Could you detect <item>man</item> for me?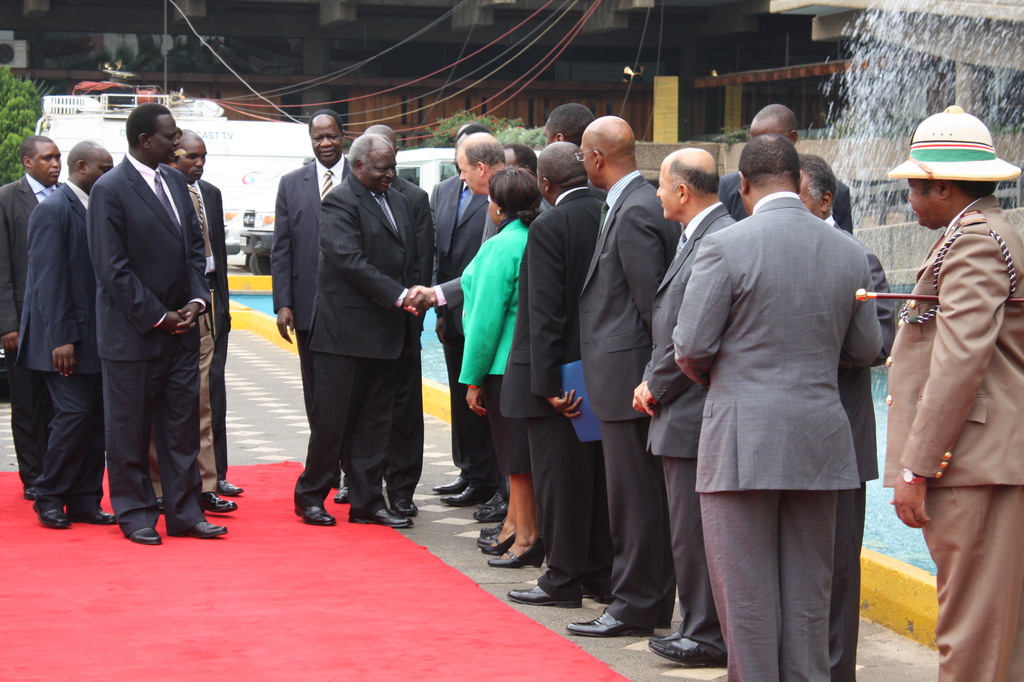
Detection result: bbox=[416, 129, 551, 318].
